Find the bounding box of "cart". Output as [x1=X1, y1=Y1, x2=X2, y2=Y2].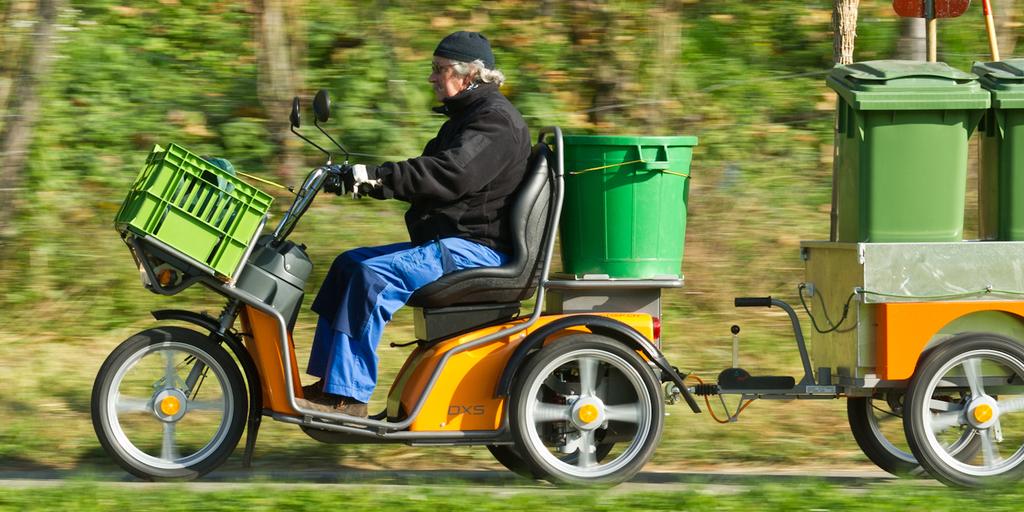
[x1=681, y1=242, x2=1023, y2=487].
